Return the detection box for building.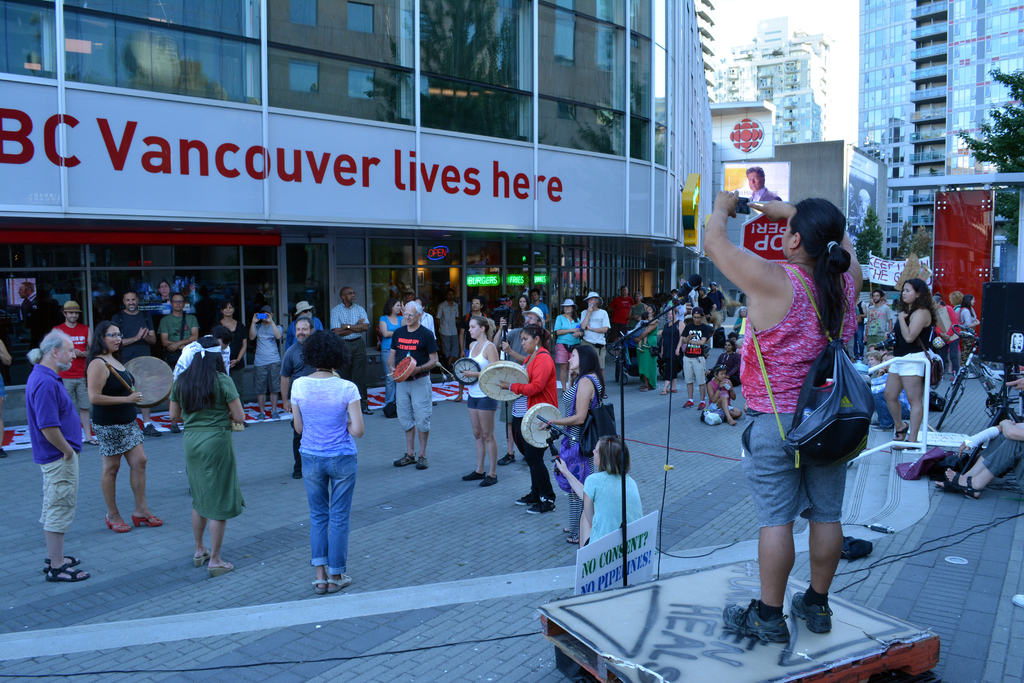
locate(774, 140, 884, 264).
